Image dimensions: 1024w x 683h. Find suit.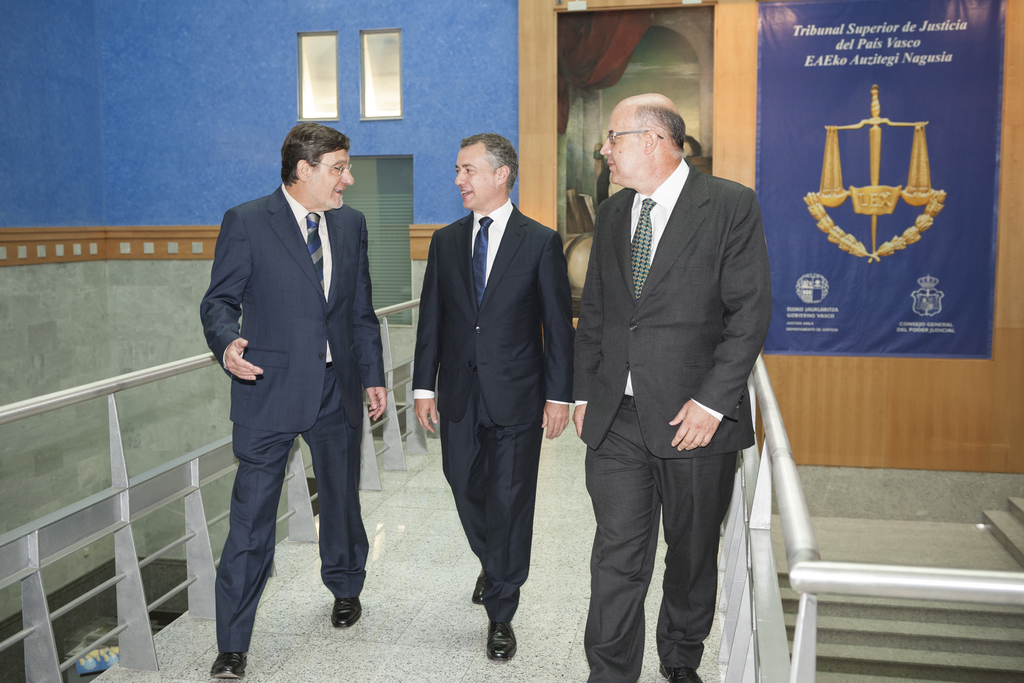
left=202, top=186, right=388, bottom=656.
